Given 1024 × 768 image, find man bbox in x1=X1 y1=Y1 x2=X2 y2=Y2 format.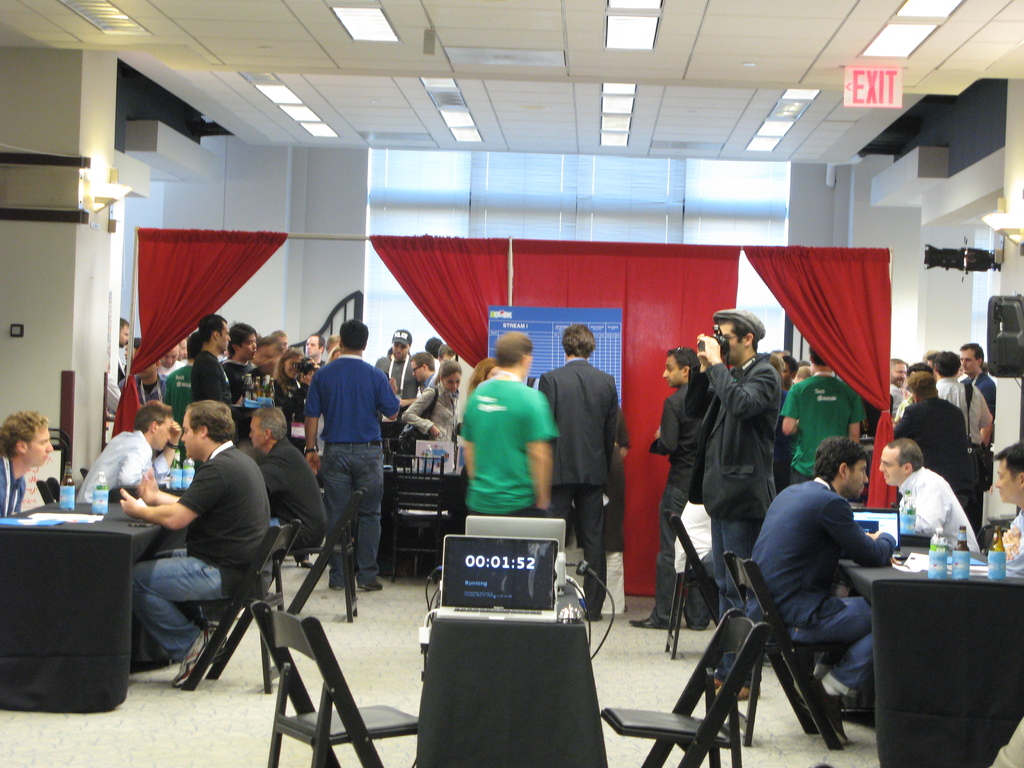
x1=922 y1=348 x2=984 y2=418.
